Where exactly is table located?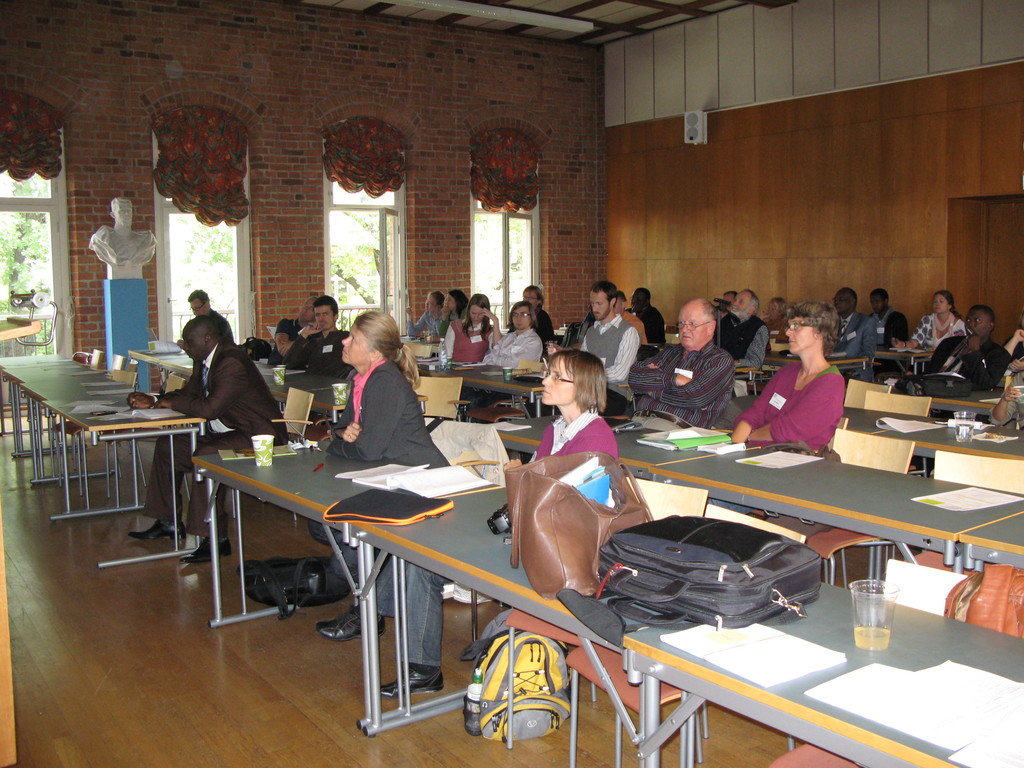
Its bounding box is <bbox>0, 346, 212, 579</bbox>.
